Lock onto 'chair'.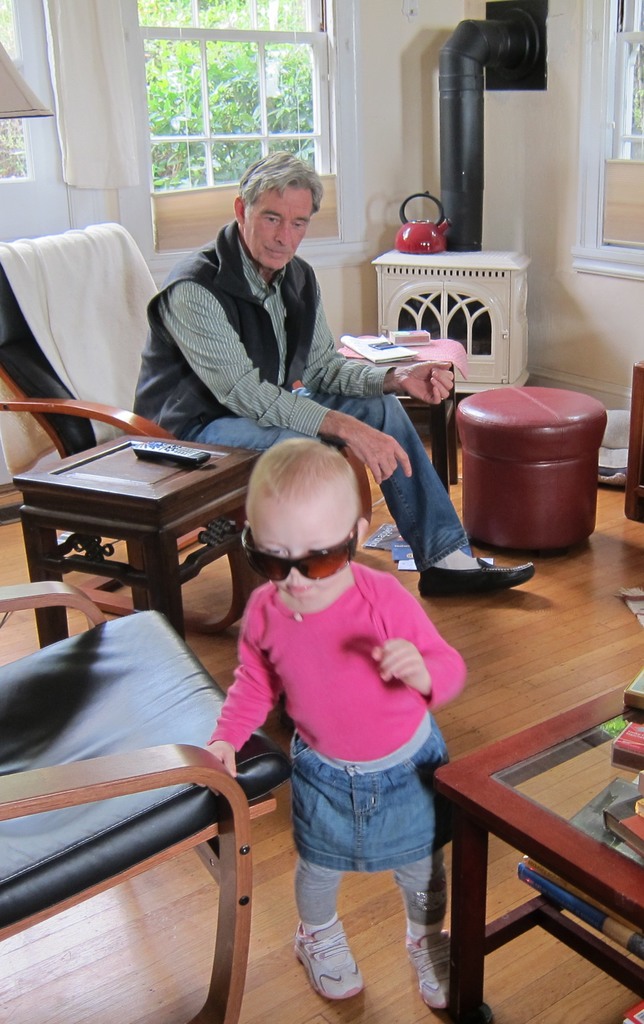
Locked: (0,221,374,641).
